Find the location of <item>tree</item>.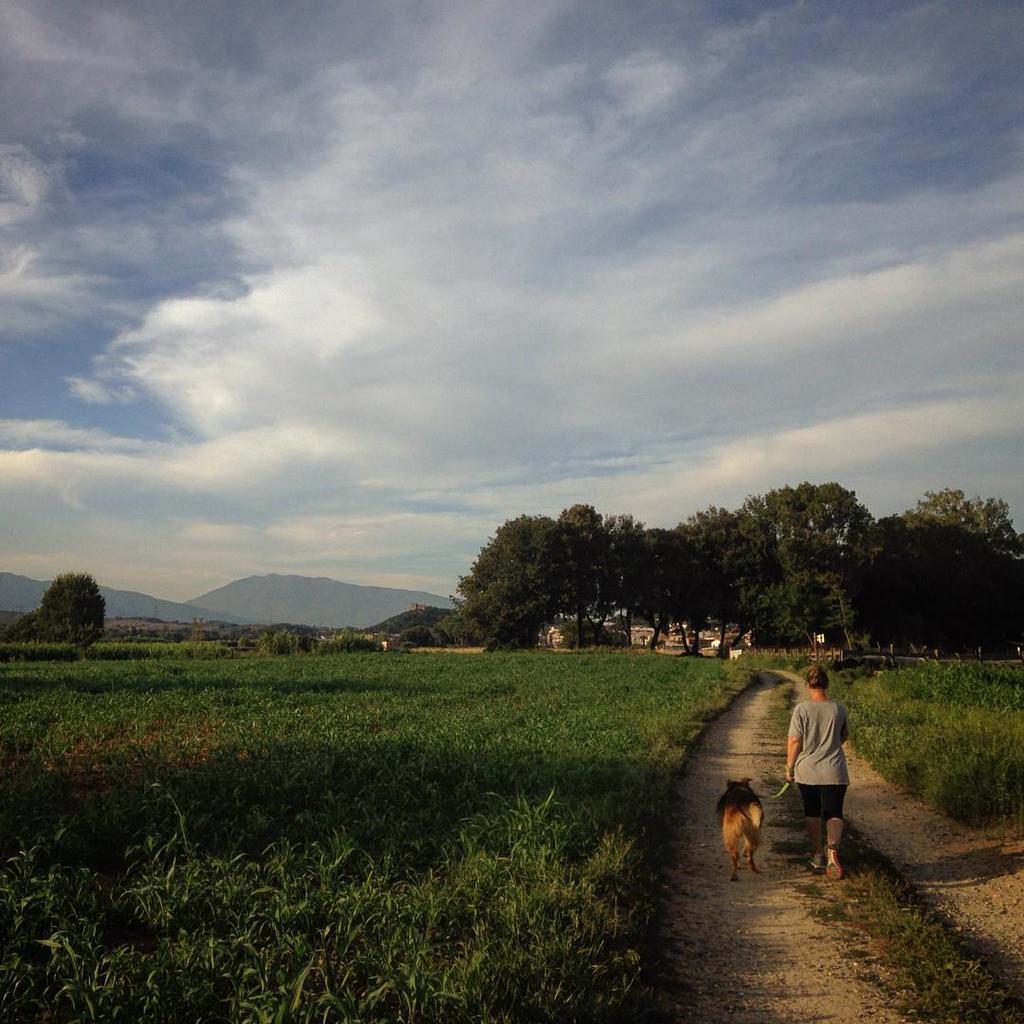
Location: bbox=(39, 573, 110, 652).
